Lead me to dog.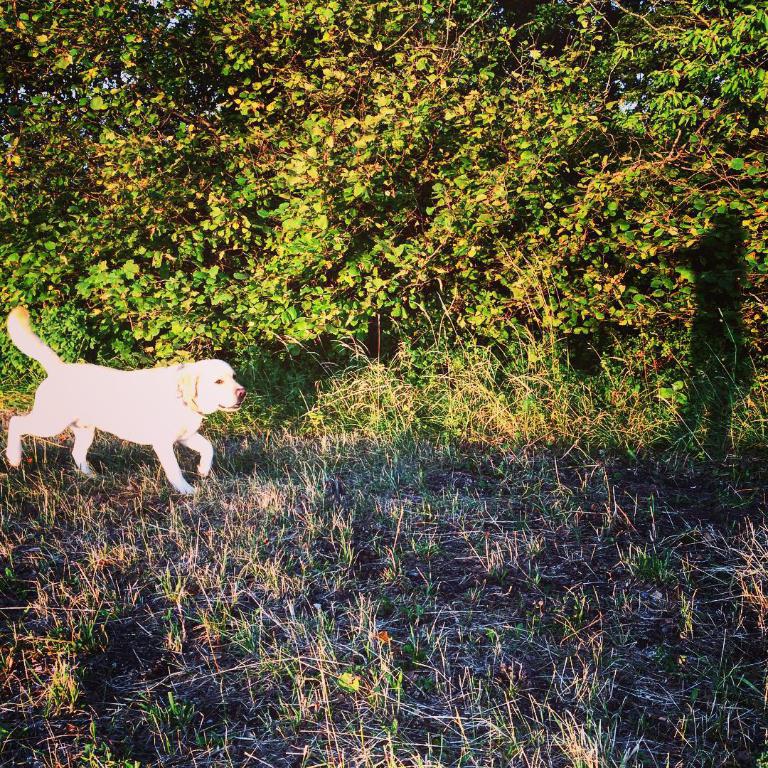
Lead to 5 302 247 496.
